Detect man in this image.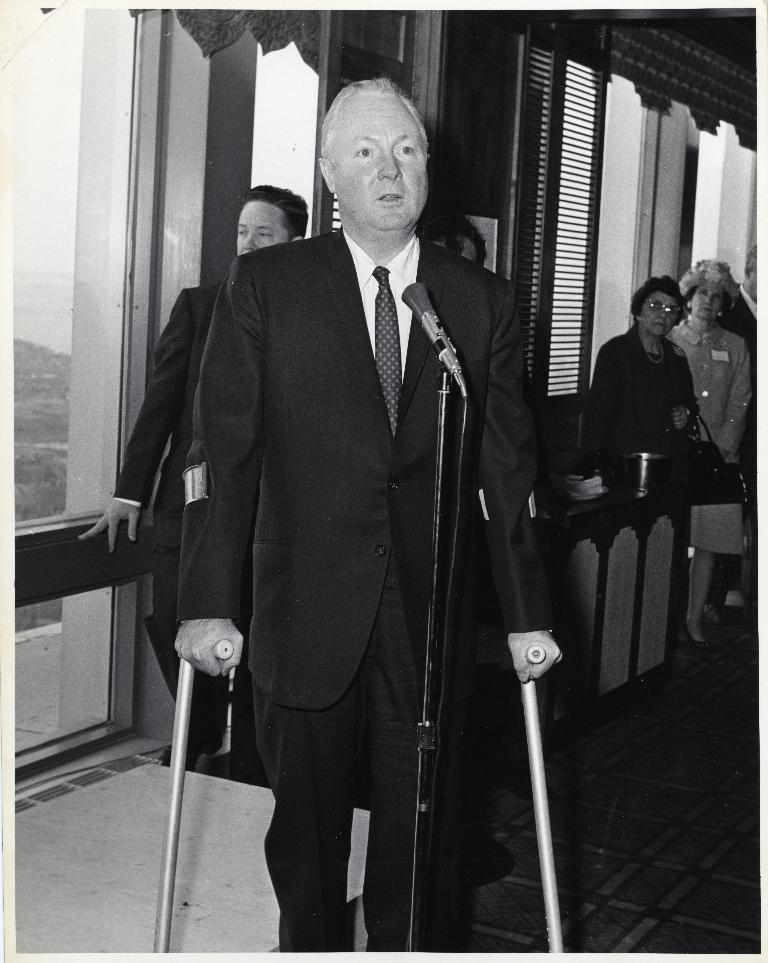
Detection: [127,73,557,947].
